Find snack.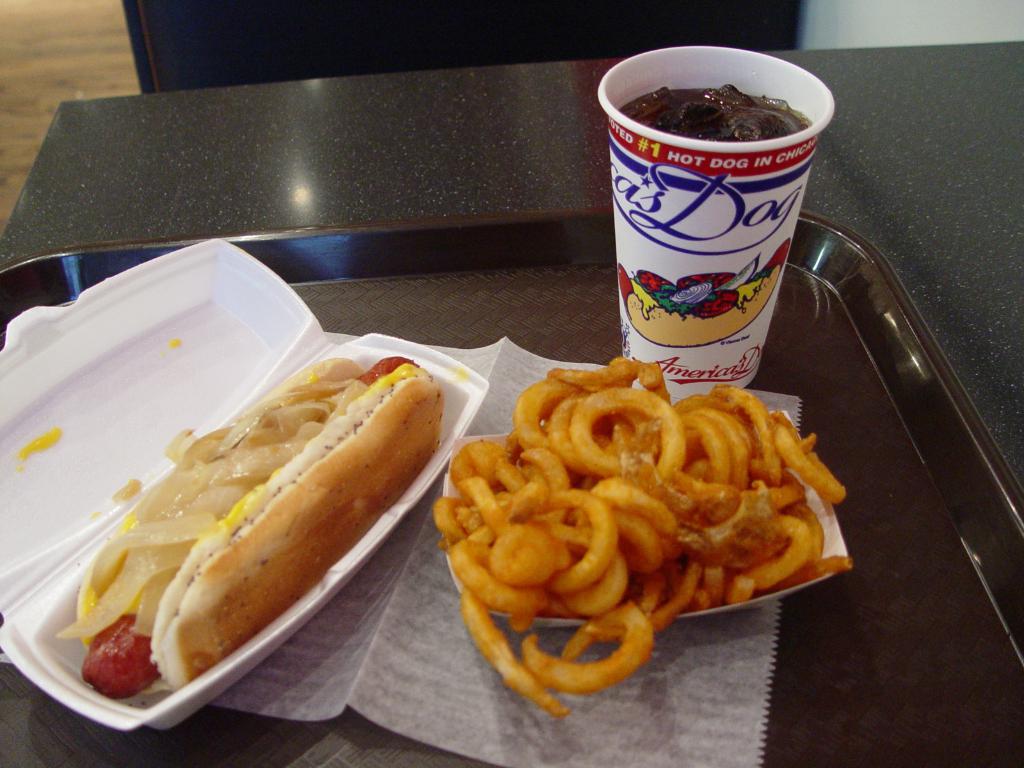
bbox=(432, 358, 852, 717).
